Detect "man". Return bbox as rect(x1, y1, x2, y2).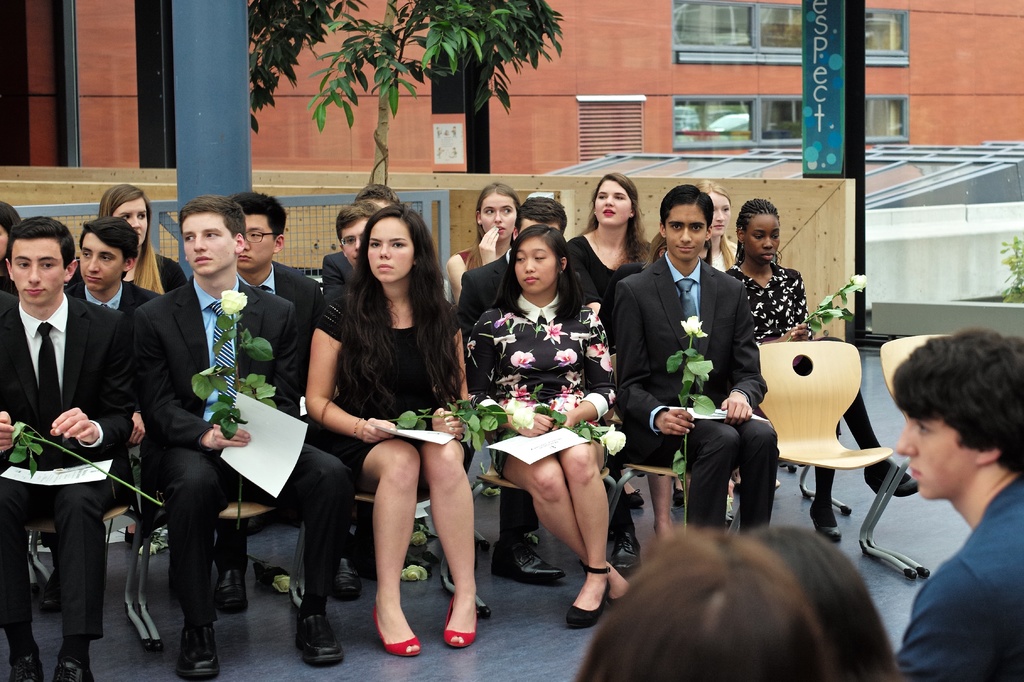
rect(456, 198, 569, 329).
